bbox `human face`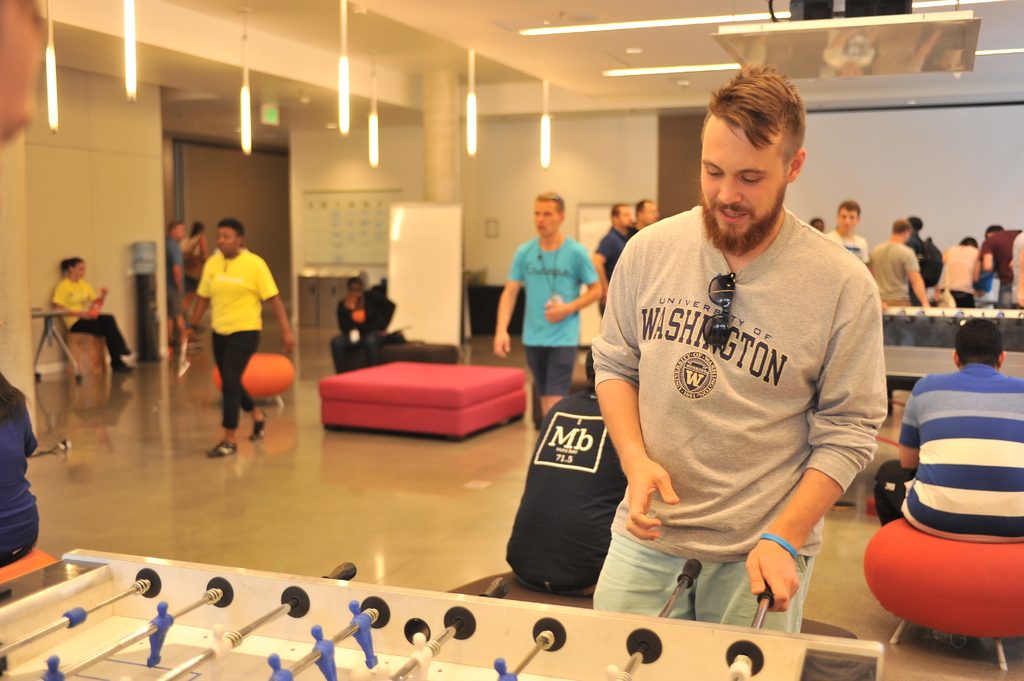
box=[213, 218, 239, 256]
